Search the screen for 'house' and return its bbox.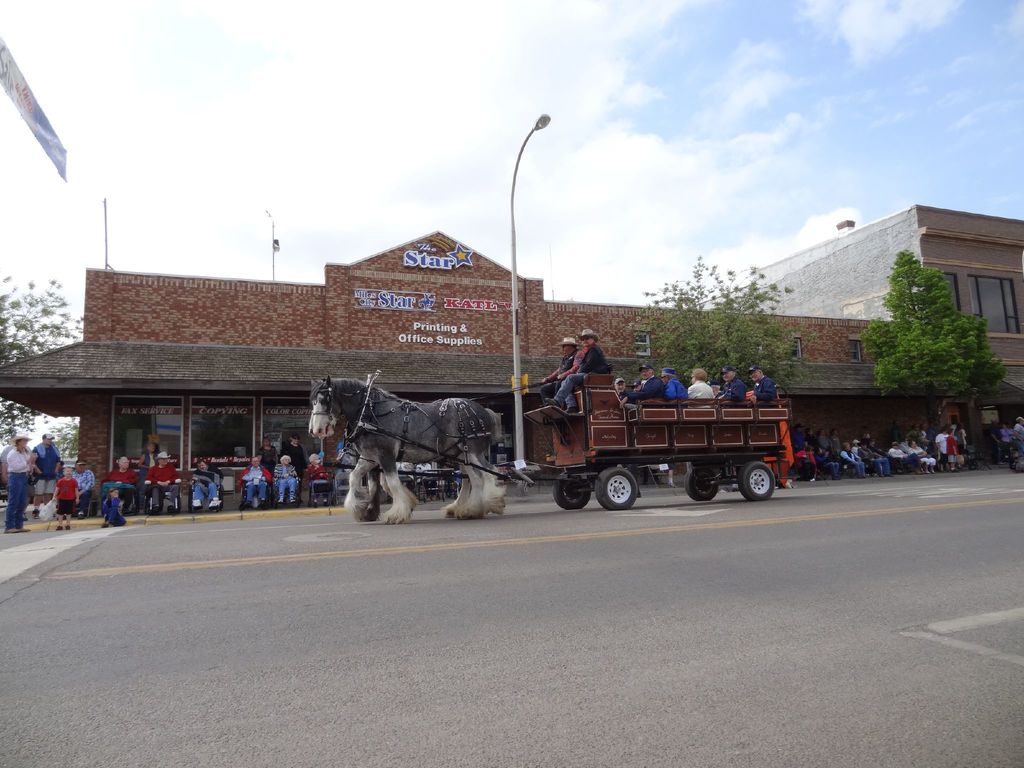
Found: l=0, t=225, r=915, b=506.
